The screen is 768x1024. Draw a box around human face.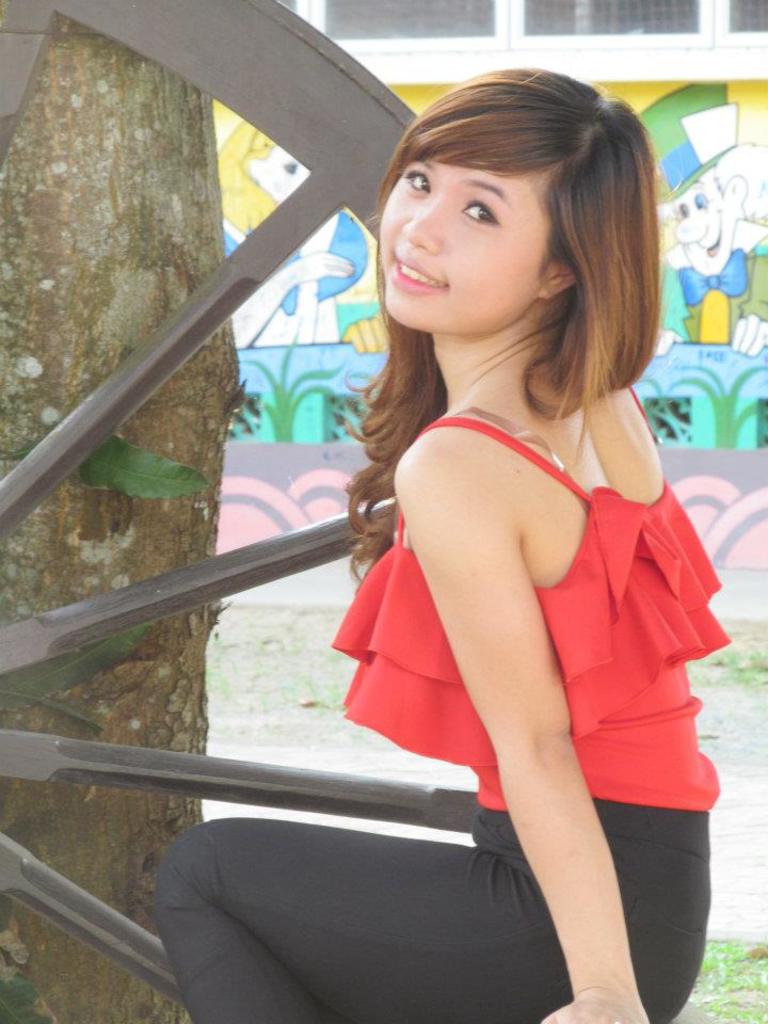
bbox=[372, 170, 542, 335].
